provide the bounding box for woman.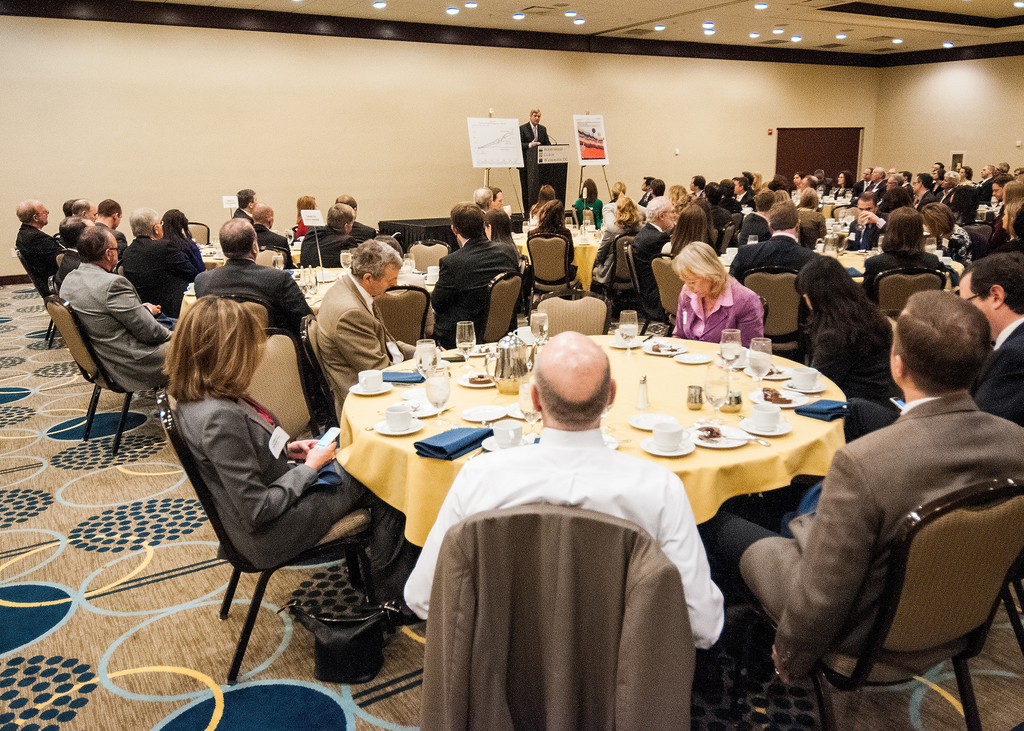
bbox(998, 198, 1023, 252).
